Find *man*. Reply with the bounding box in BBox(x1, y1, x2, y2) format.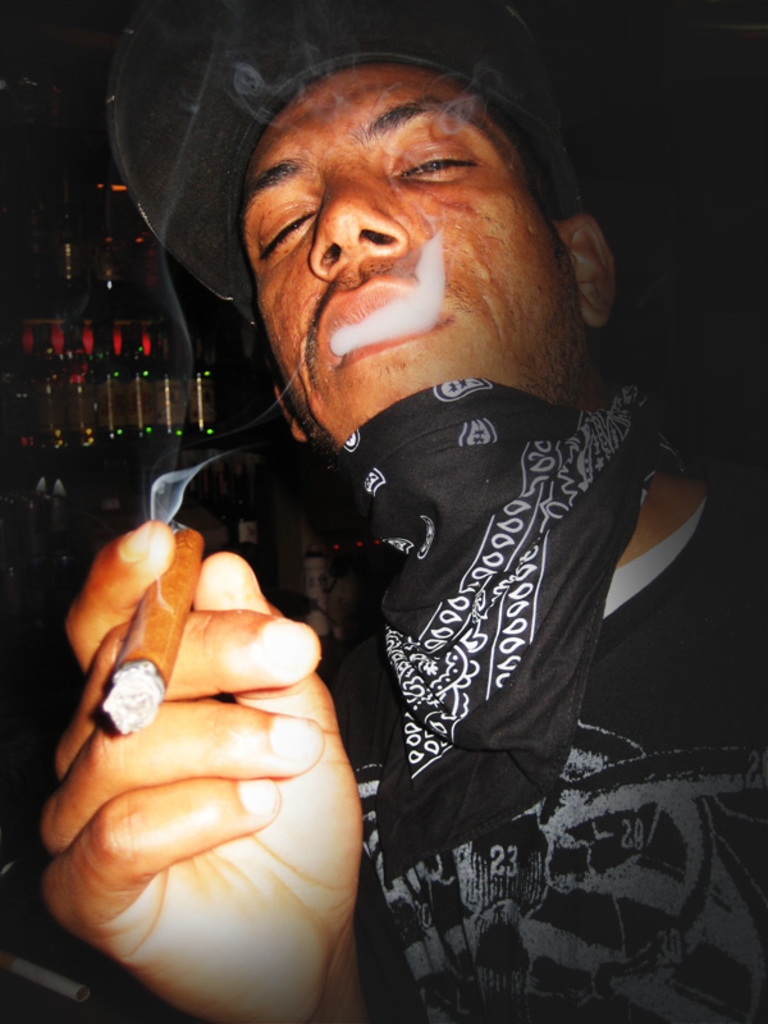
BBox(100, 55, 709, 989).
